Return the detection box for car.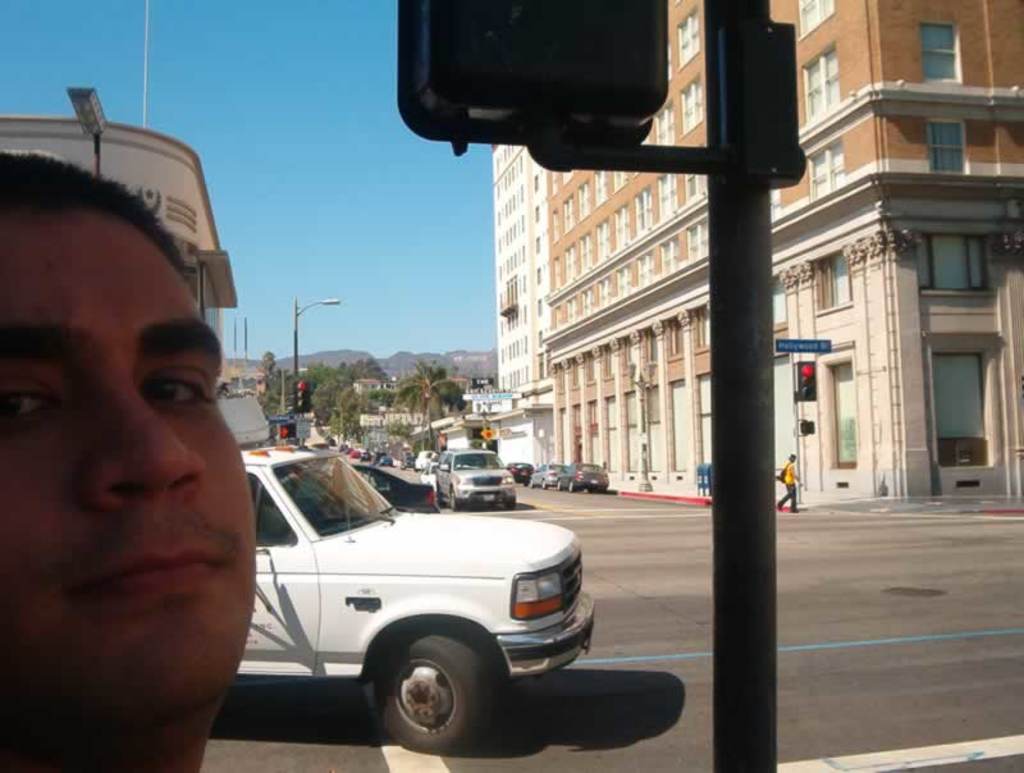
349/448/361/457.
